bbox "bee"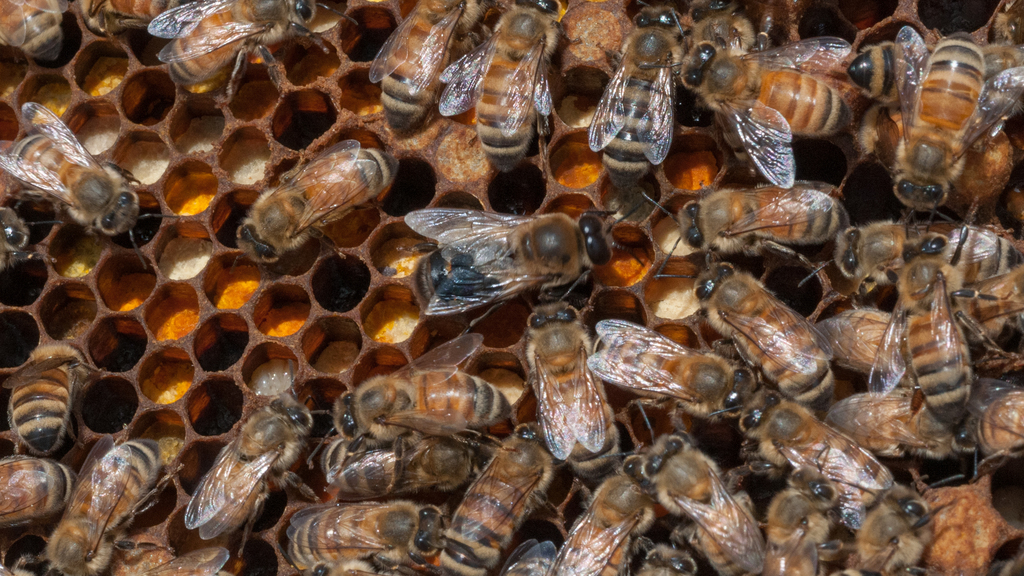
box(413, 207, 629, 324)
